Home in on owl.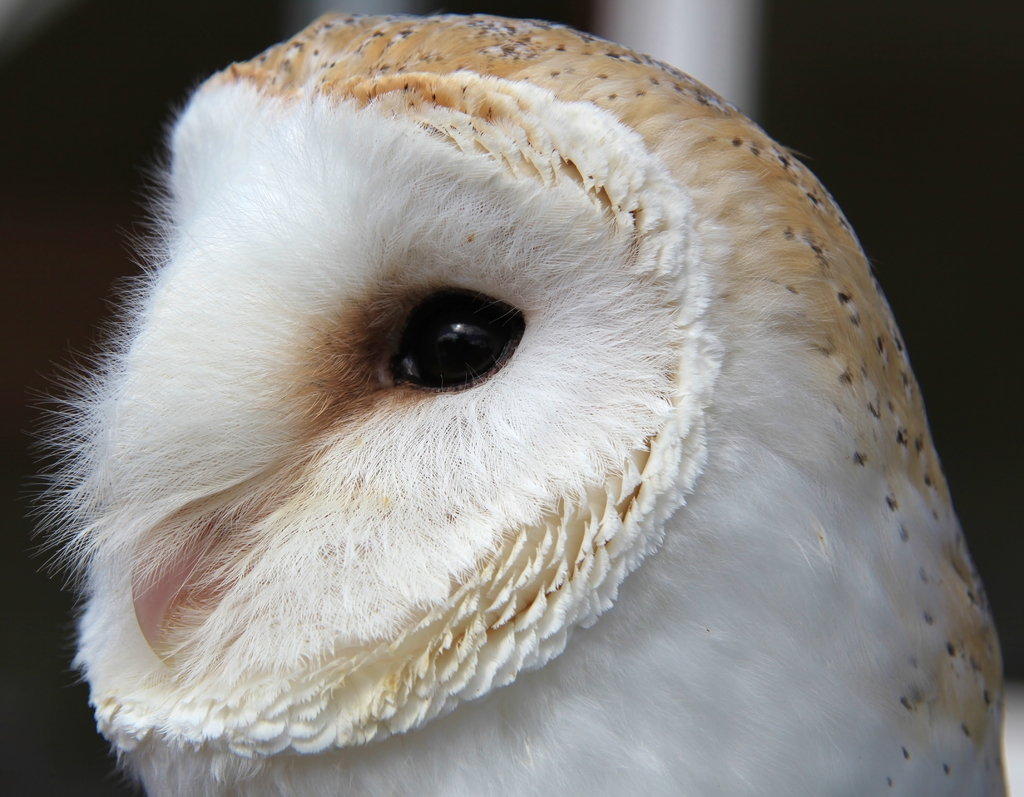
Homed in at <bbox>29, 17, 1011, 796</bbox>.
